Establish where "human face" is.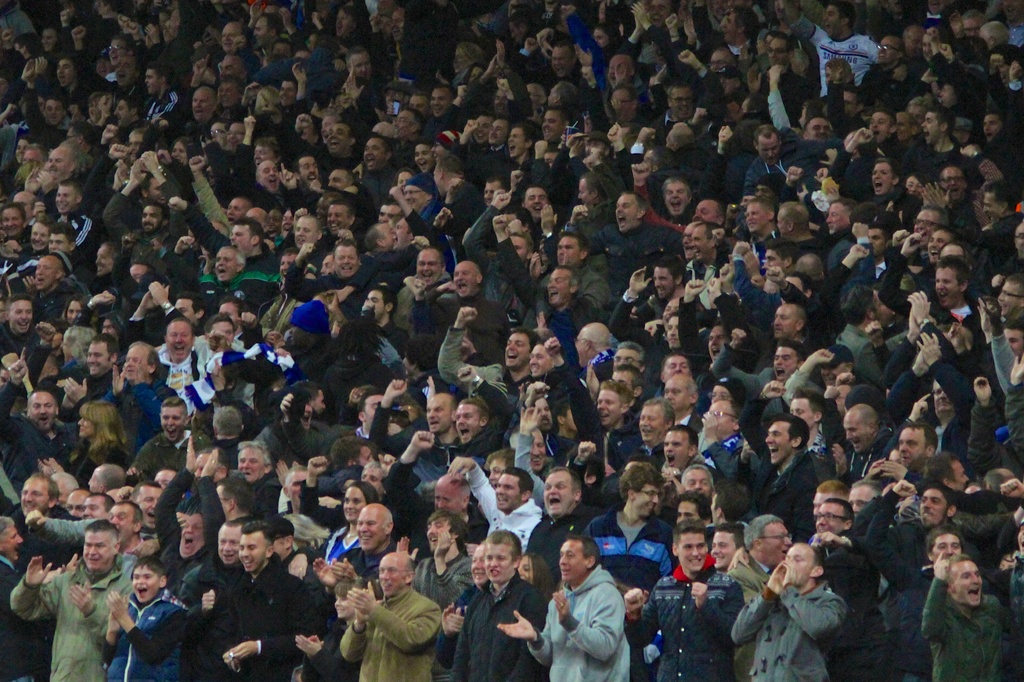
Established at box=[219, 58, 244, 76].
